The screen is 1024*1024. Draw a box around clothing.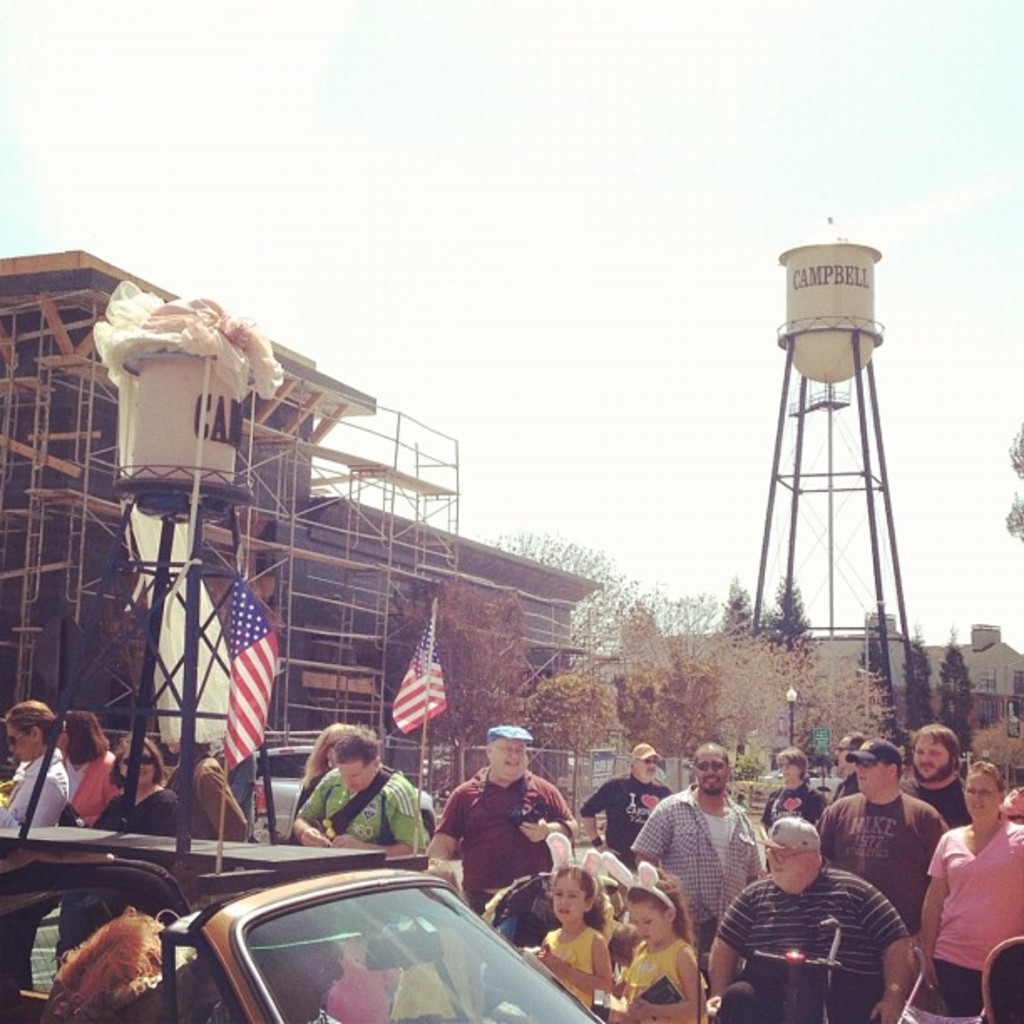
[x1=432, y1=783, x2=579, y2=932].
